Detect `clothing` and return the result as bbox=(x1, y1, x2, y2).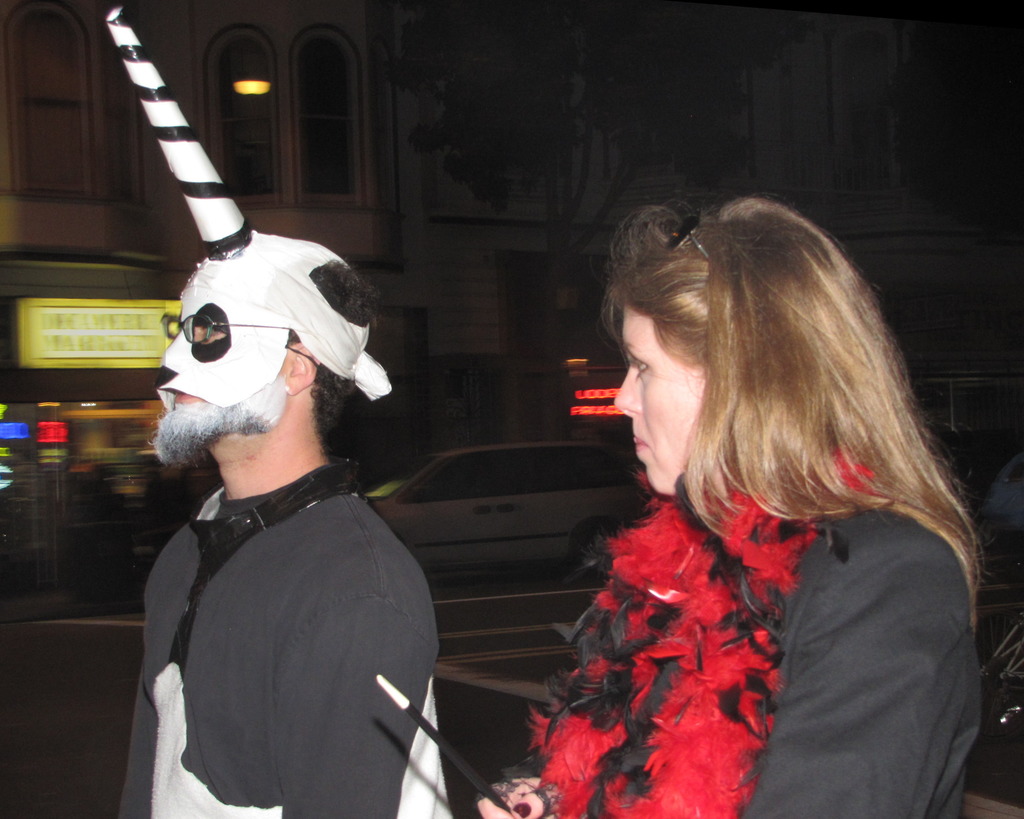
bbox=(486, 441, 990, 818).
